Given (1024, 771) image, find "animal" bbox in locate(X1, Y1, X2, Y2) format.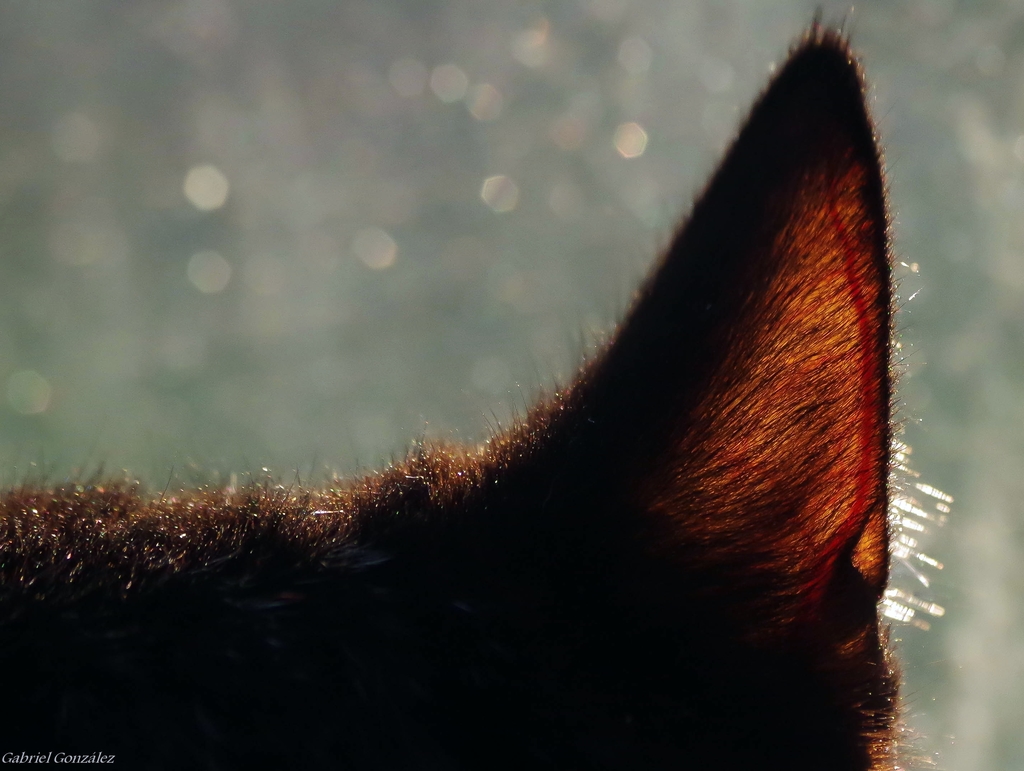
locate(0, 1, 949, 770).
